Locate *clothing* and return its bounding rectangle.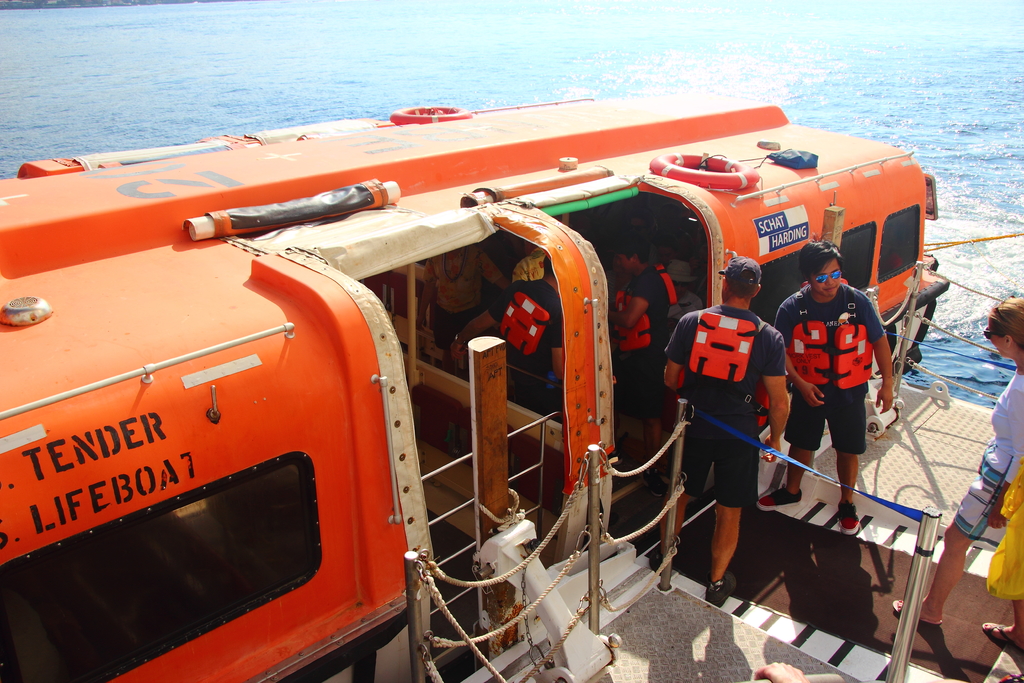
locate(637, 254, 689, 419).
